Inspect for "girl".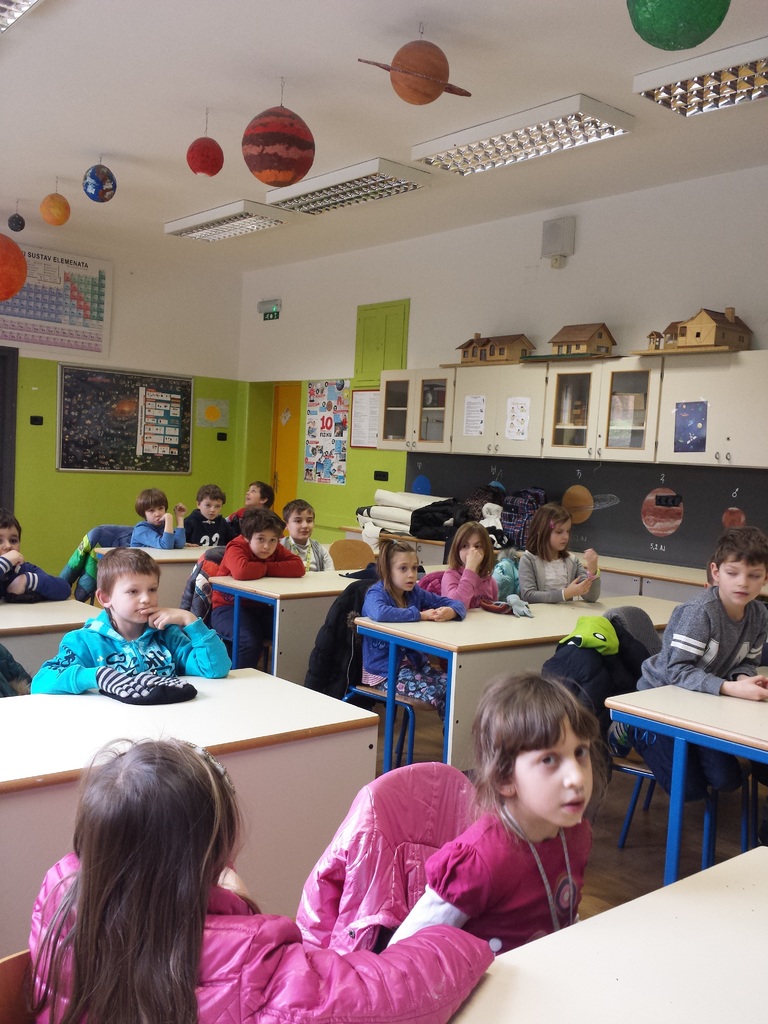
Inspection: detection(356, 535, 464, 708).
